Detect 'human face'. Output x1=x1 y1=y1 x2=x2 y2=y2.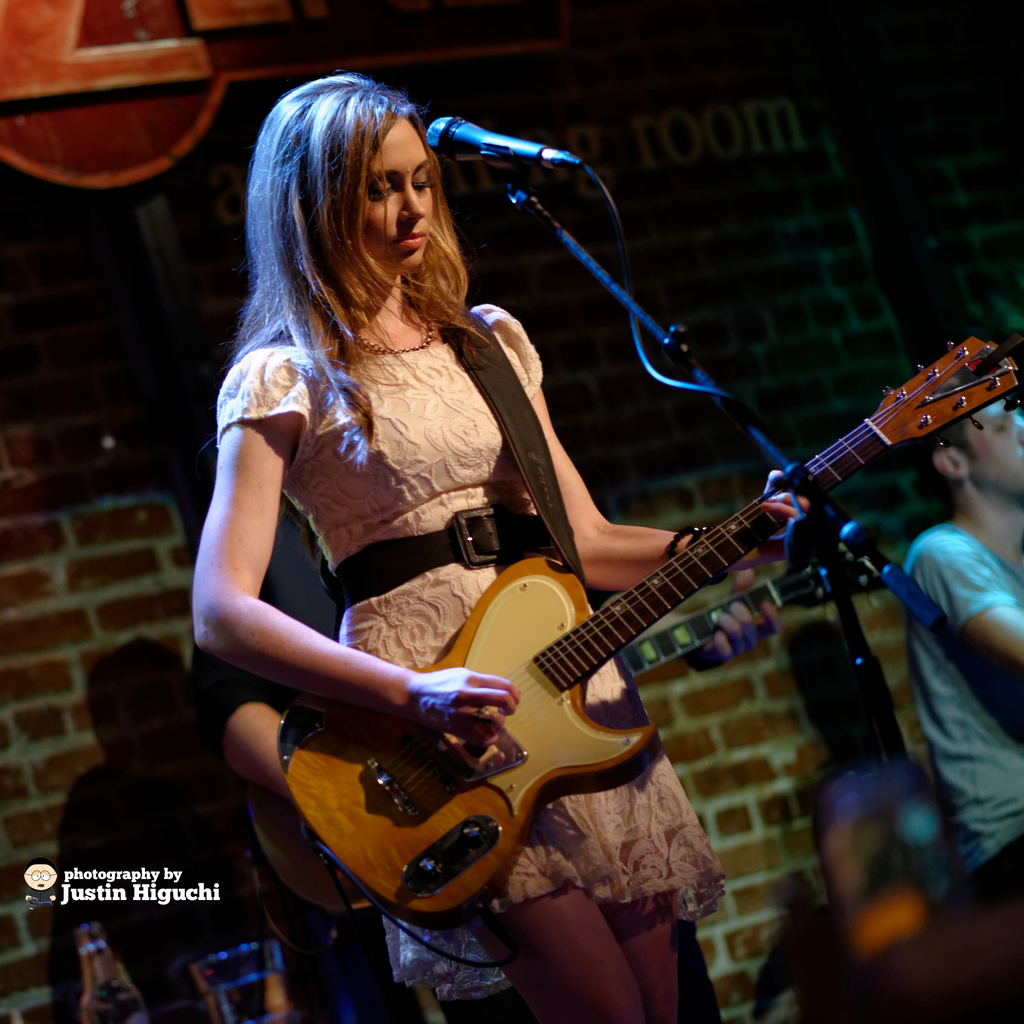
x1=360 y1=118 x2=435 y2=273.
